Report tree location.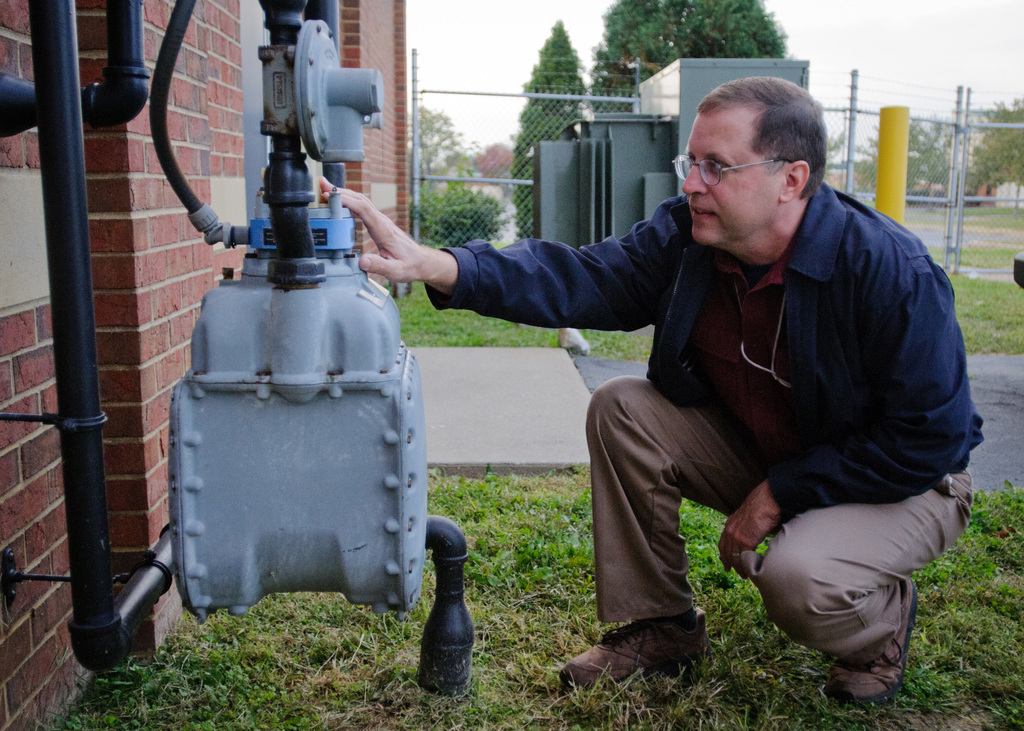
Report: <region>505, 17, 589, 241</region>.
